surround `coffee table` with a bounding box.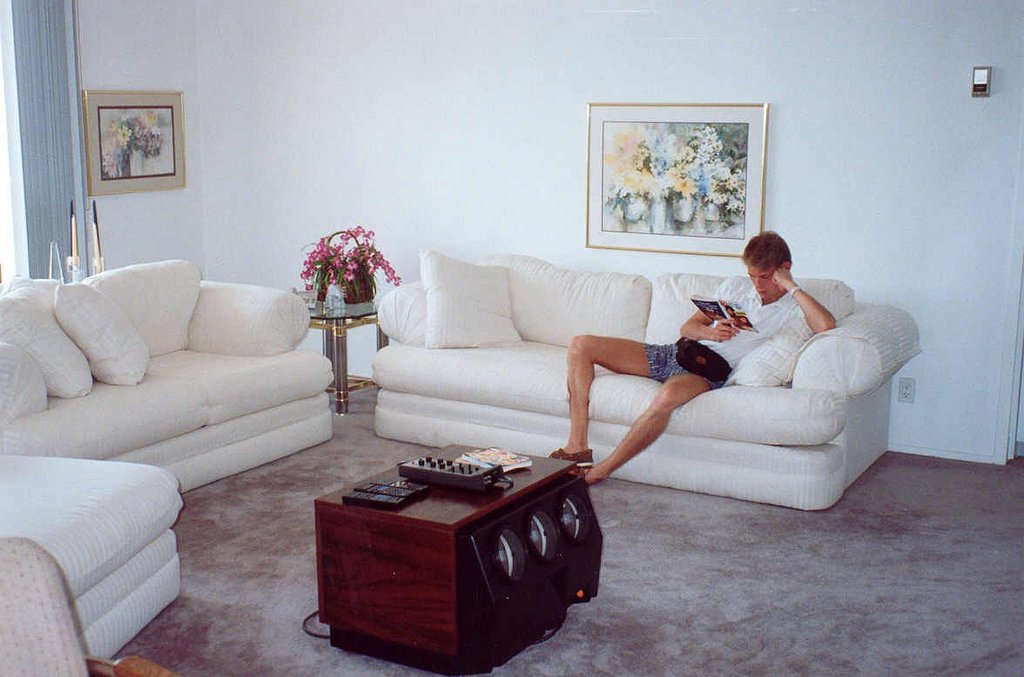
312:444:605:671.
